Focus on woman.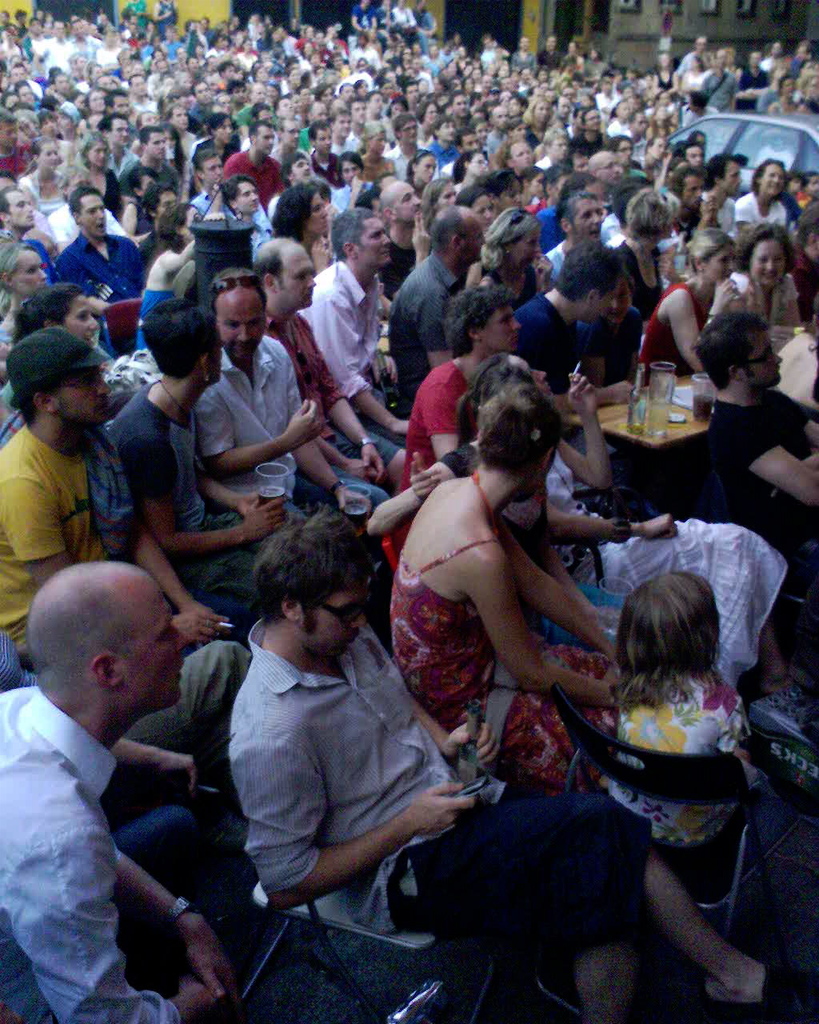
Focused at <region>0, 283, 104, 461</region>.
